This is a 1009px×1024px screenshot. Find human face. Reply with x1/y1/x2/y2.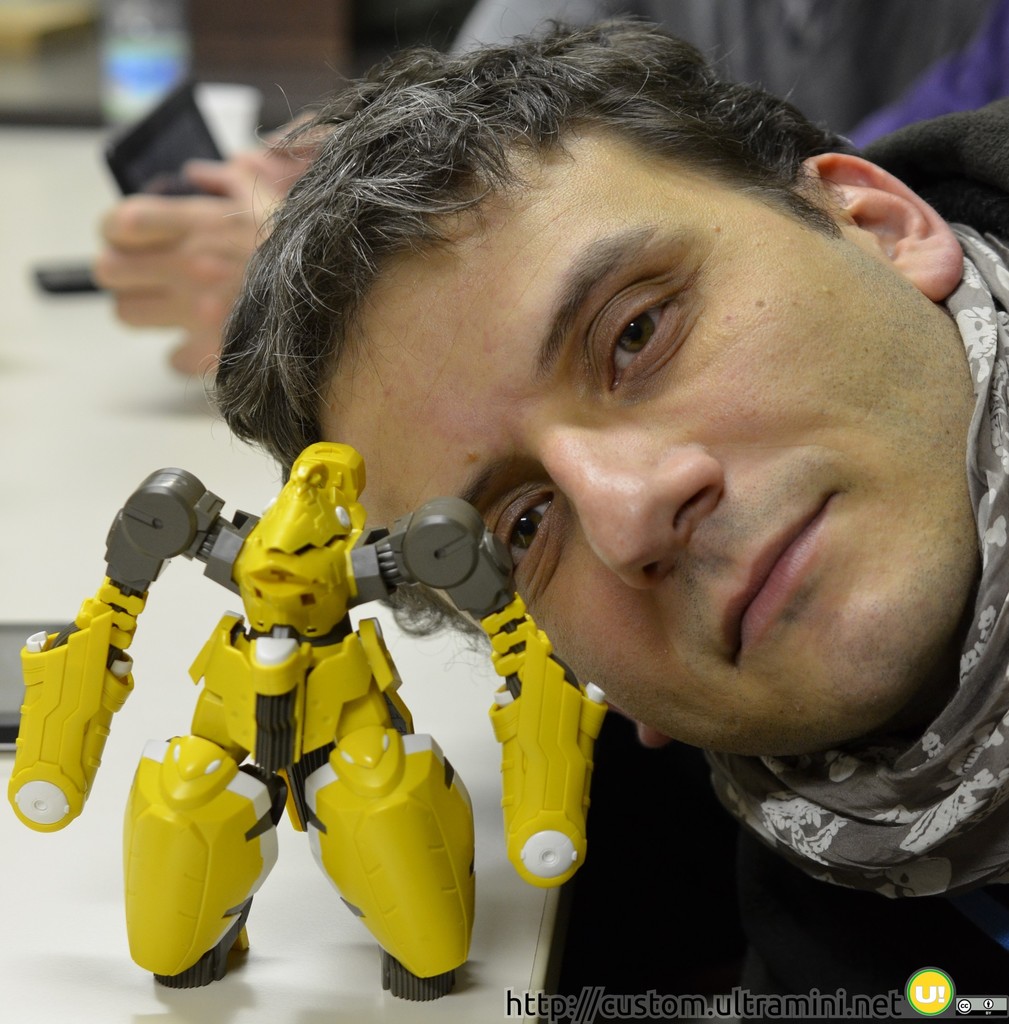
323/127/958/755.
